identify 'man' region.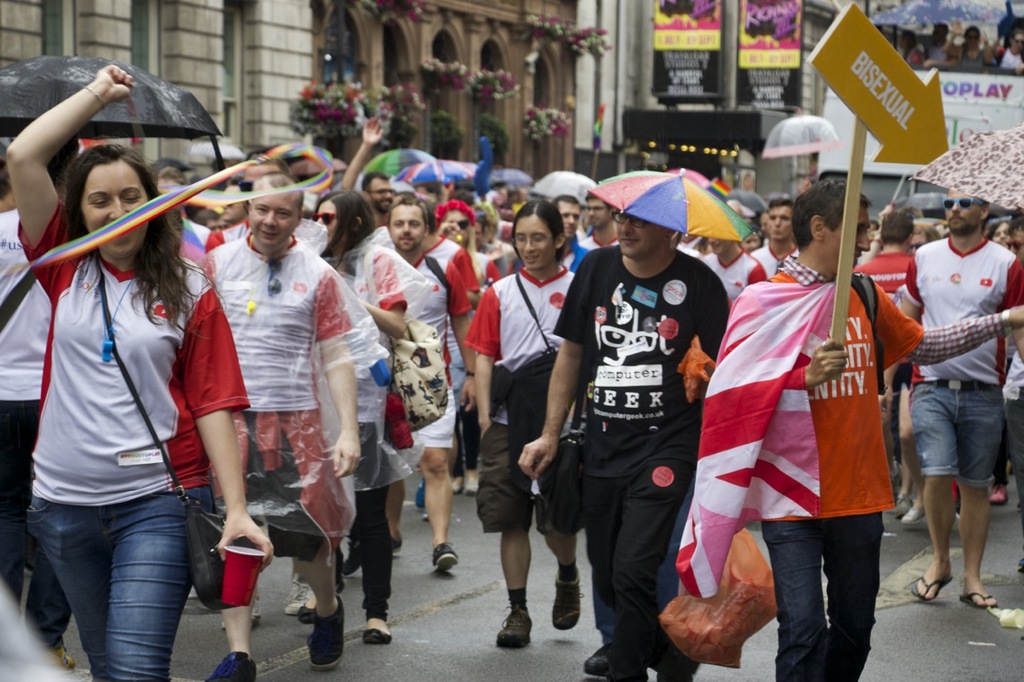
Region: {"left": 366, "top": 194, "right": 472, "bottom": 572}.
